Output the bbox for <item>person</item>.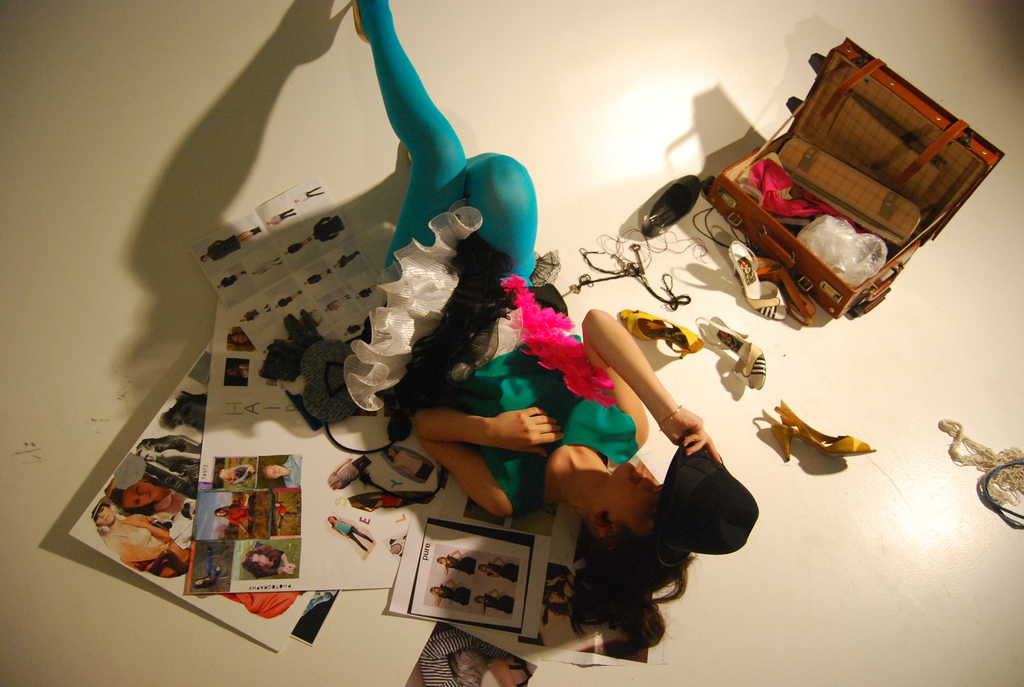
(292,183,328,203).
